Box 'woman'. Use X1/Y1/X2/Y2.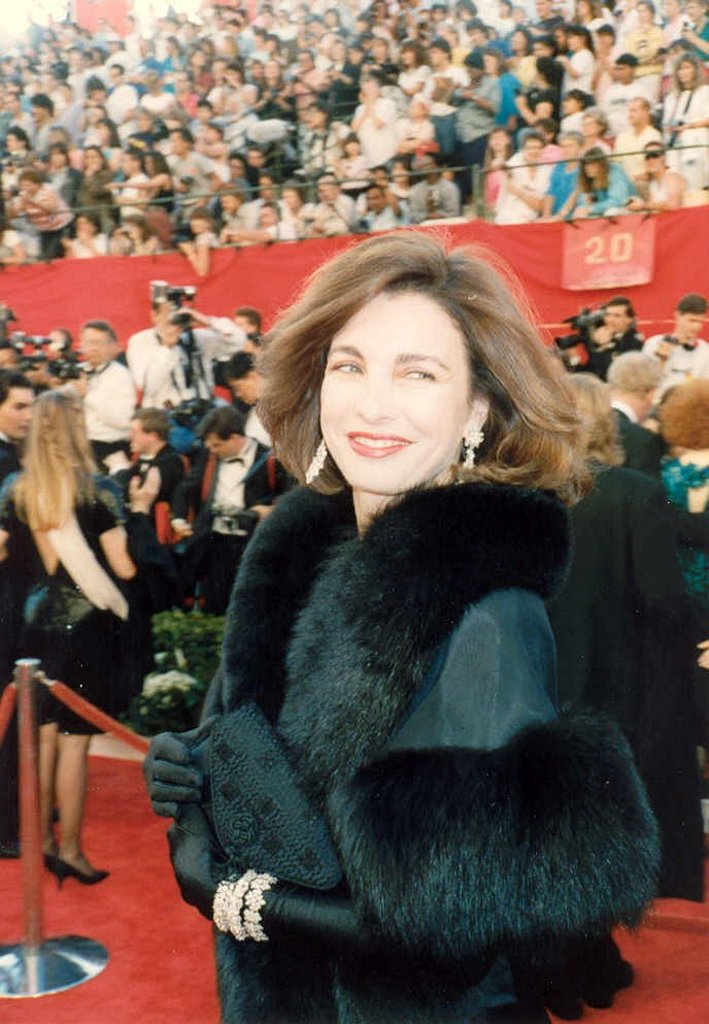
542/135/586/223.
